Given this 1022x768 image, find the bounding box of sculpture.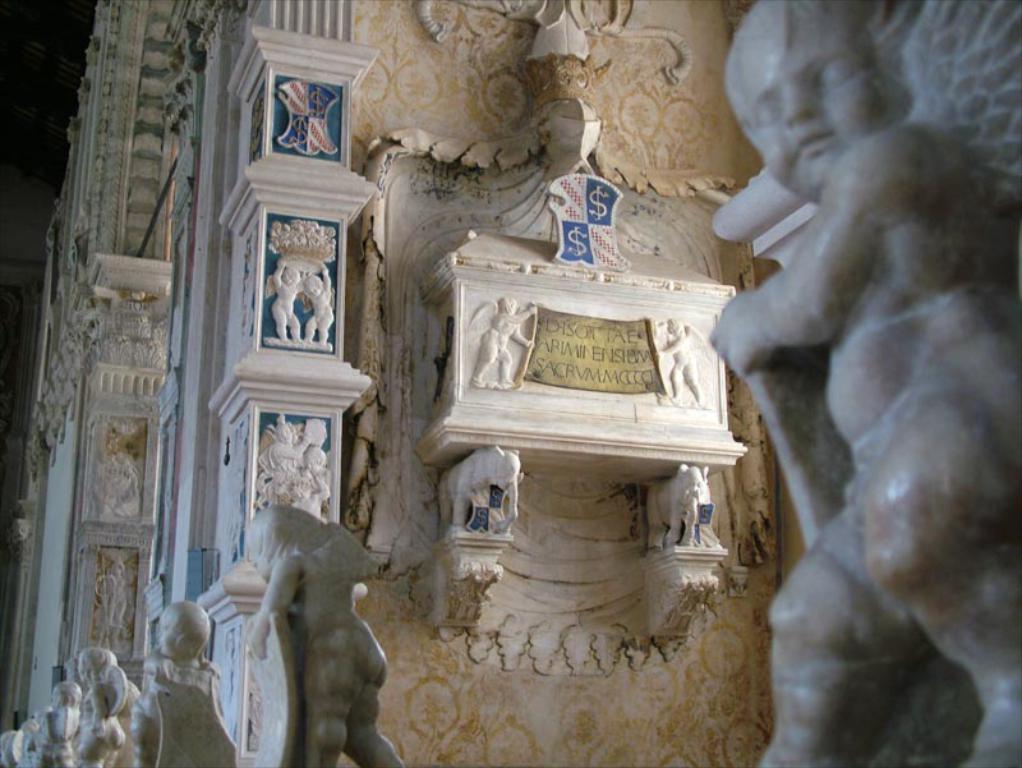
Rect(65, 641, 134, 767).
